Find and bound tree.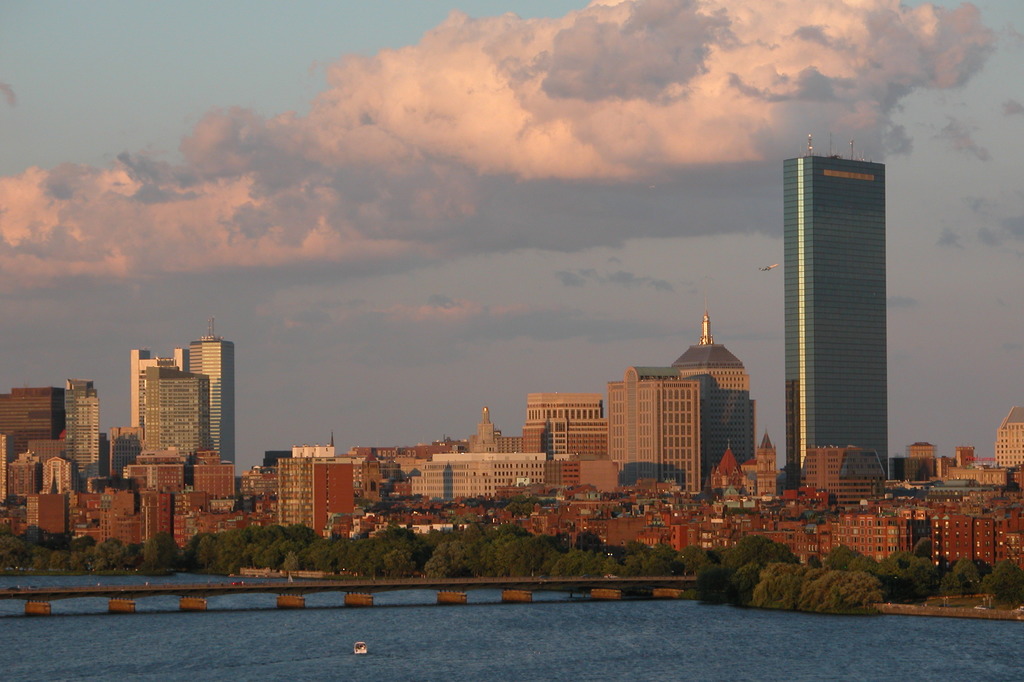
Bound: Rect(335, 537, 371, 578).
